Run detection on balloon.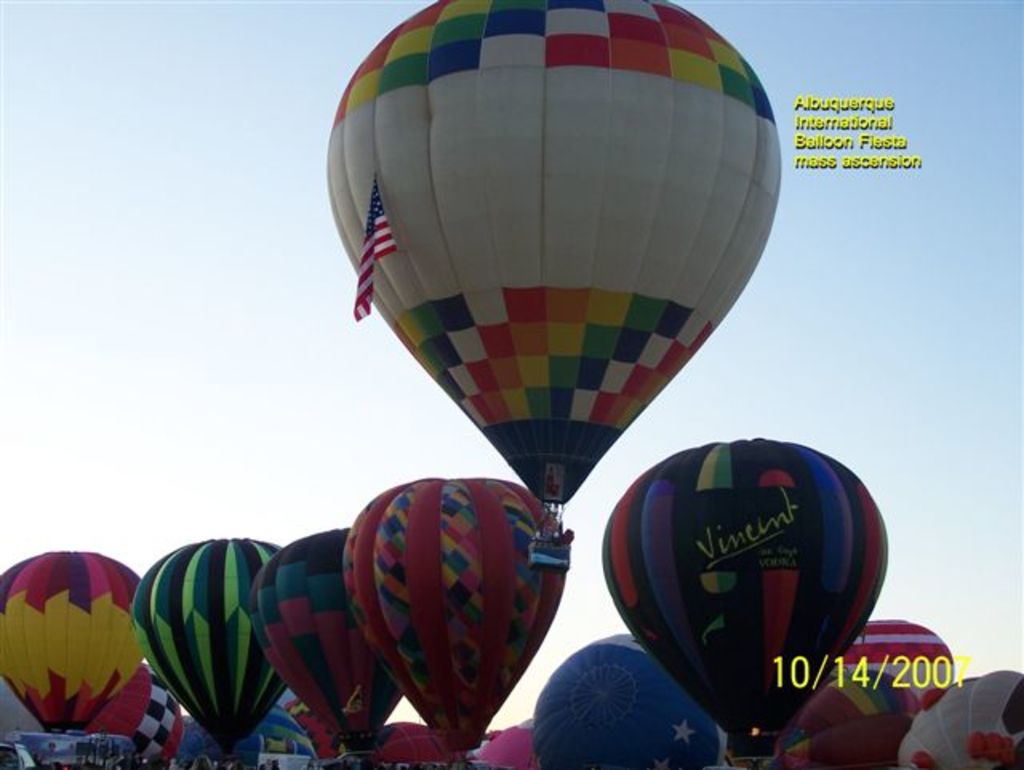
Result: [0, 549, 155, 735].
